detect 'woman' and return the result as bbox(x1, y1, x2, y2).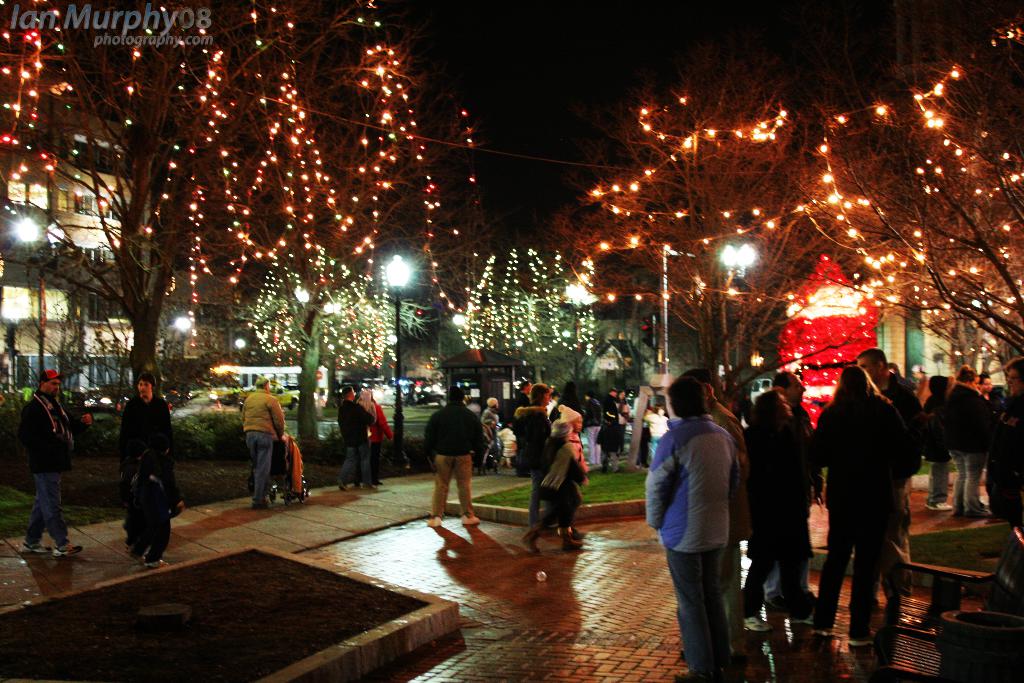
bbox(726, 388, 821, 631).
